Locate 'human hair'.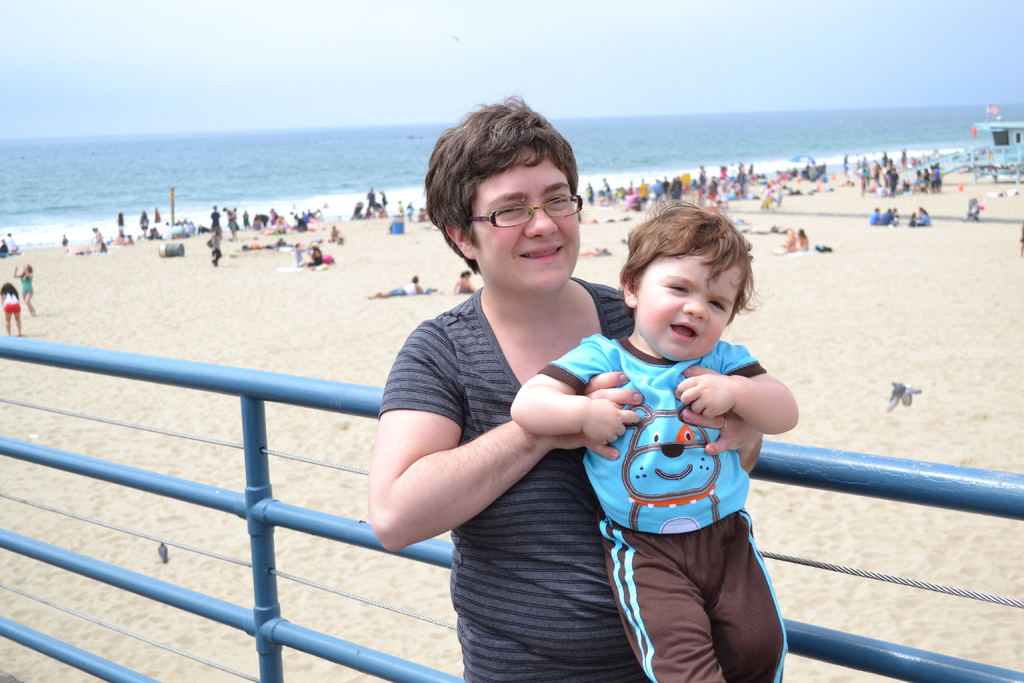
Bounding box: box=[424, 99, 580, 276].
